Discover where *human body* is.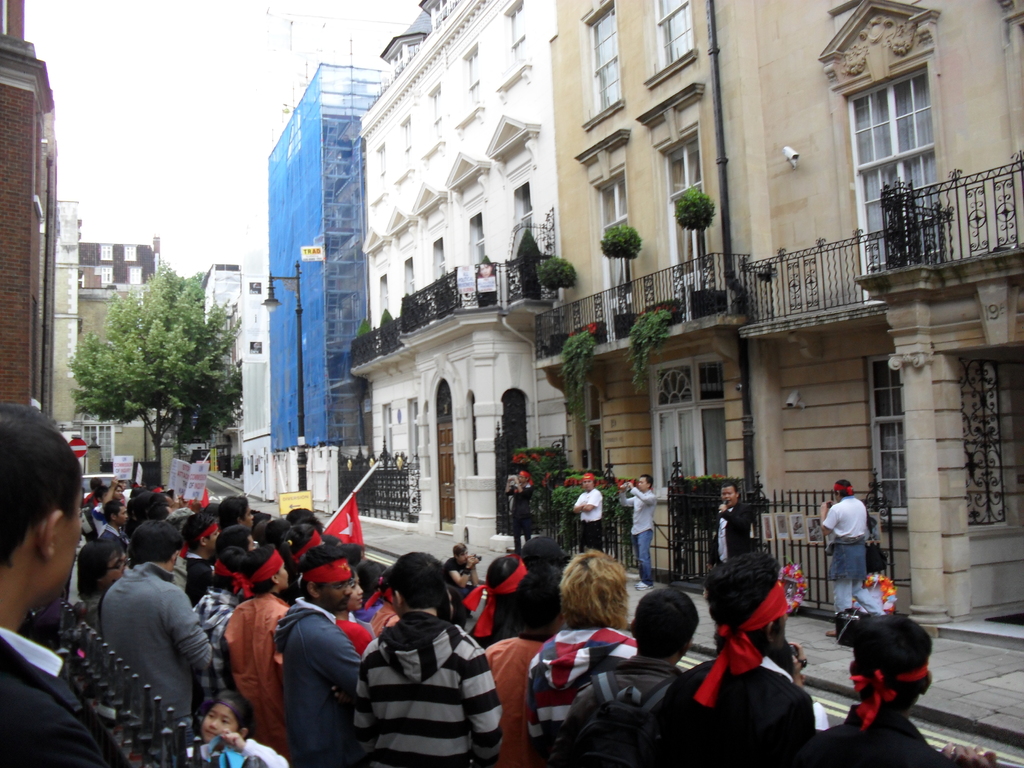
Discovered at 655 552 813 767.
